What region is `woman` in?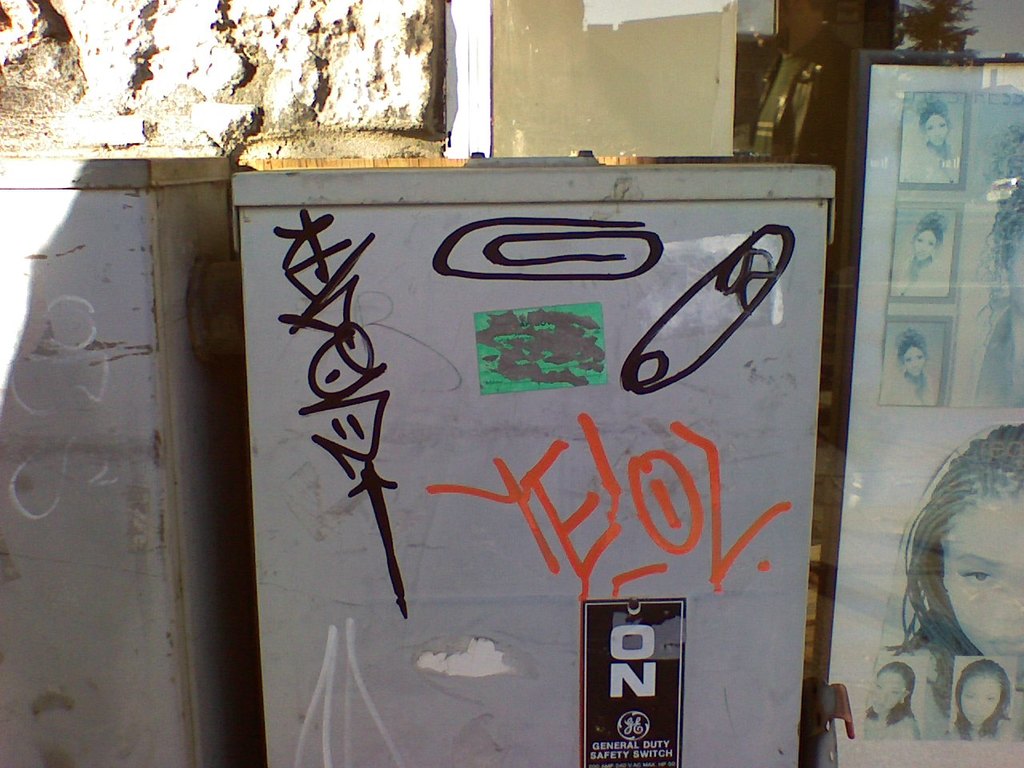
[left=862, top=662, right=922, bottom=746].
